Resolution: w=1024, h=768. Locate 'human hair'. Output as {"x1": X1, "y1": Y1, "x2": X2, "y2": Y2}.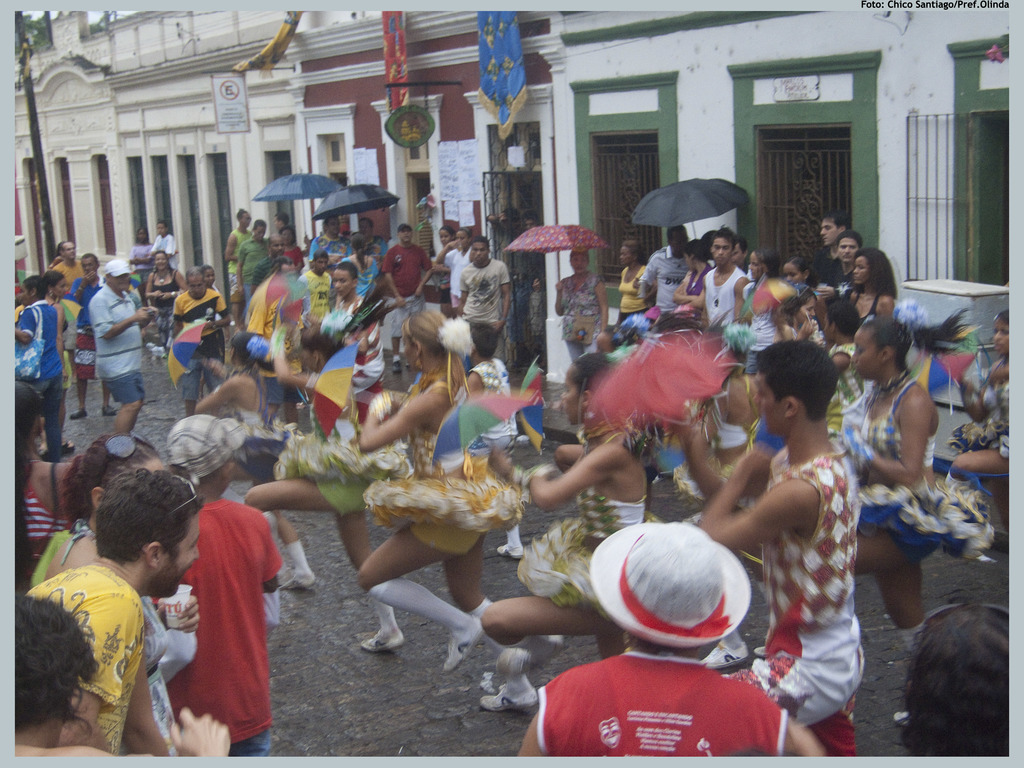
{"x1": 12, "y1": 587, "x2": 101, "y2": 748}.
